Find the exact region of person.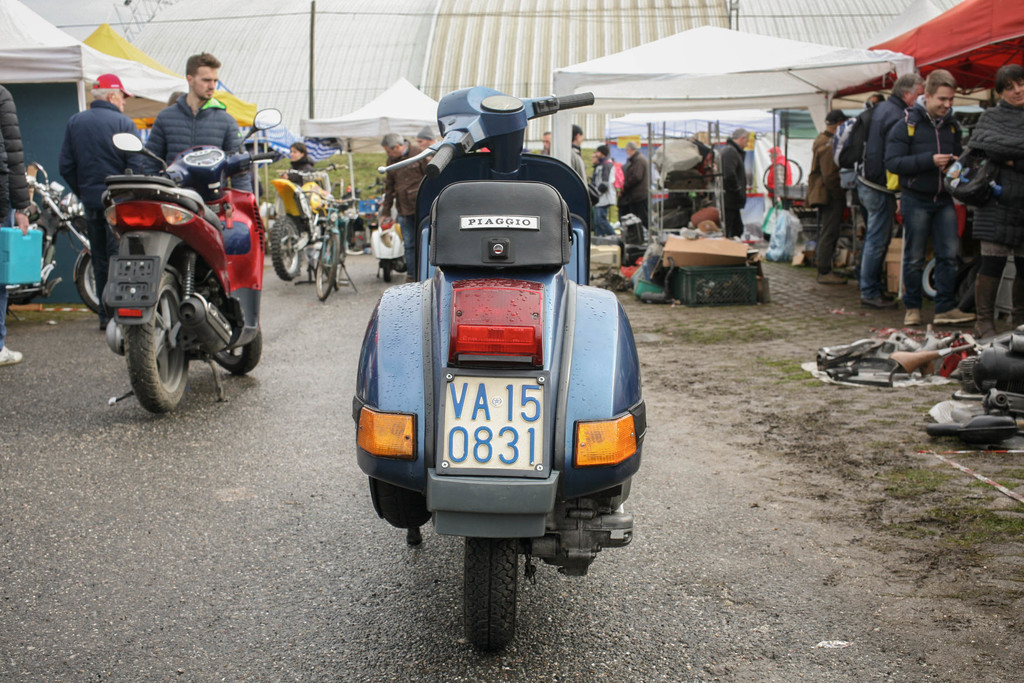
Exact region: Rect(531, 129, 554, 160).
